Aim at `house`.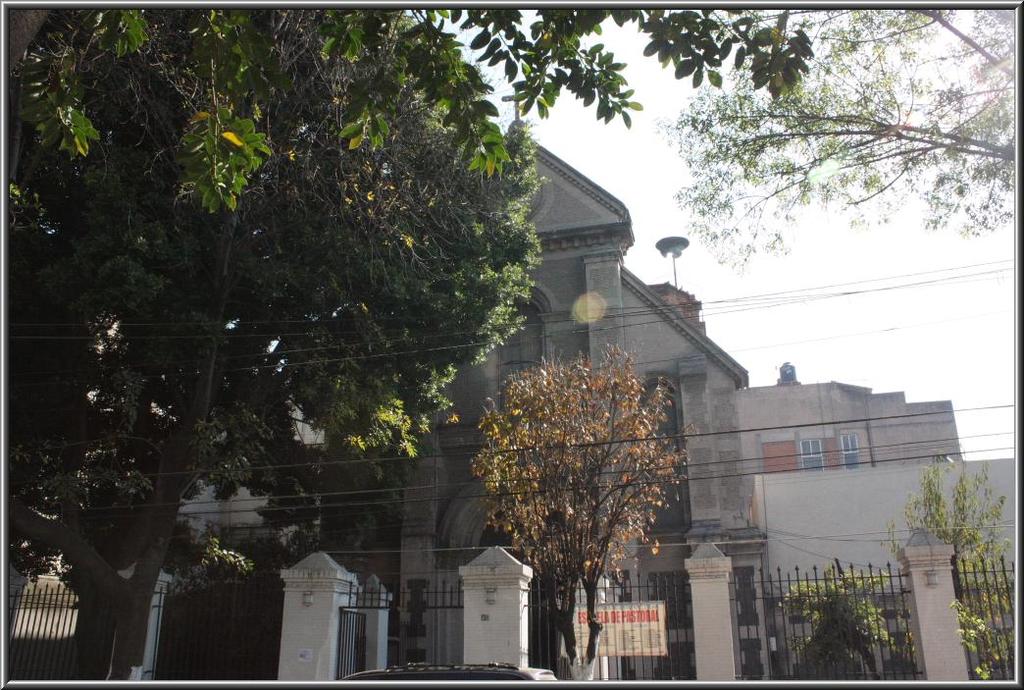
Aimed at 628/265/725/688.
